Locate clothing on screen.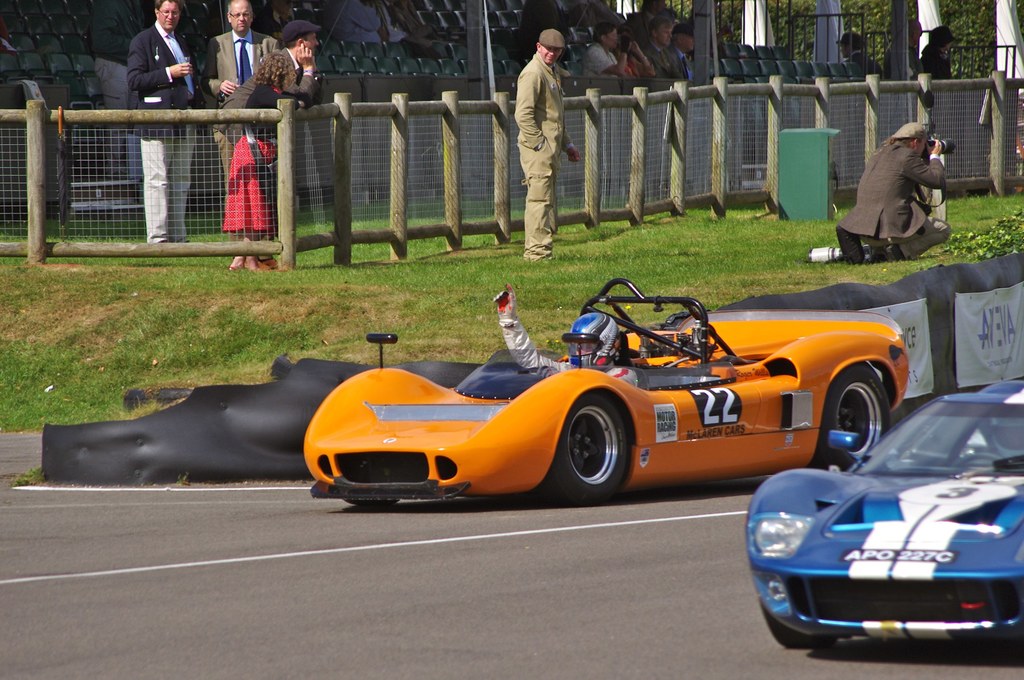
On screen at 515, 56, 569, 253.
